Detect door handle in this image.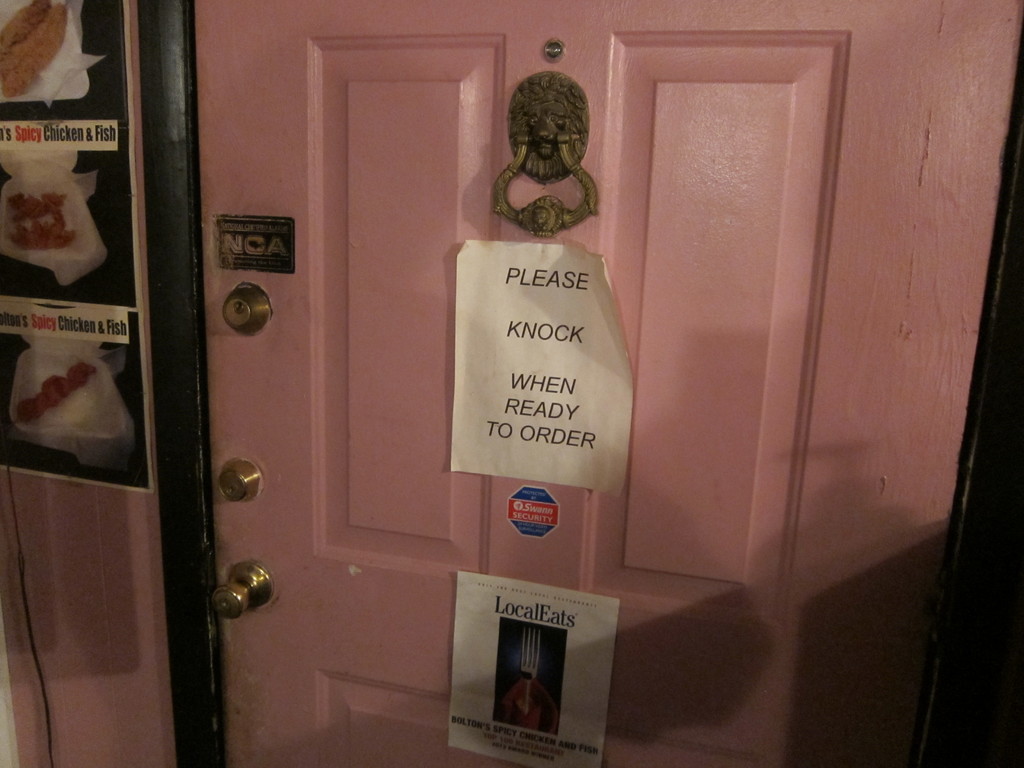
Detection: [x1=492, y1=68, x2=598, y2=240].
